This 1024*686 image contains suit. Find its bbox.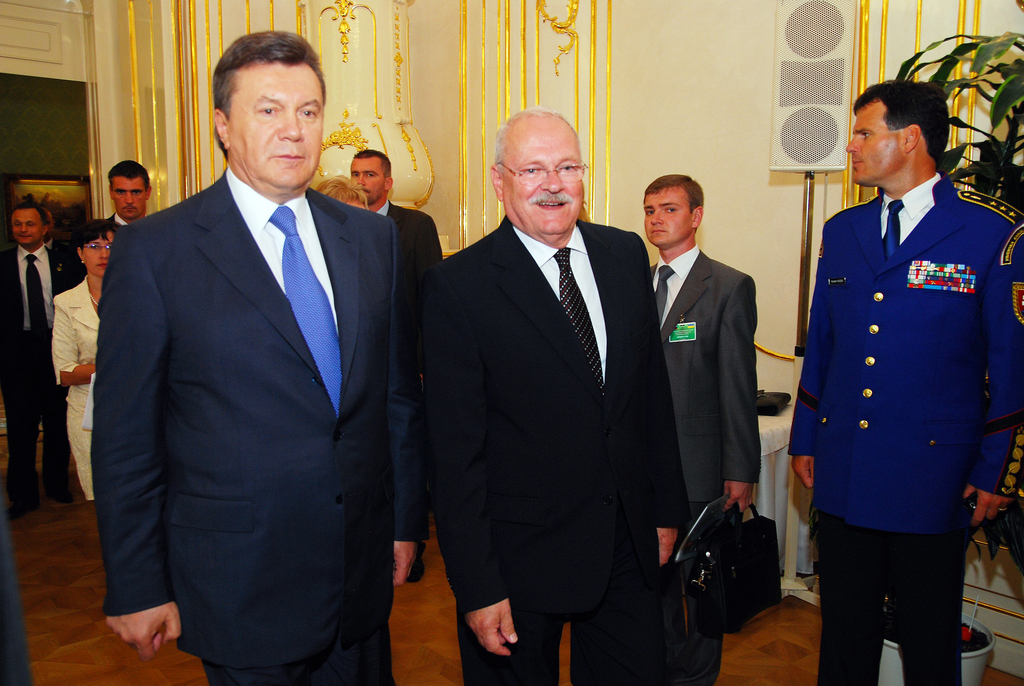
box=[104, 211, 149, 229].
